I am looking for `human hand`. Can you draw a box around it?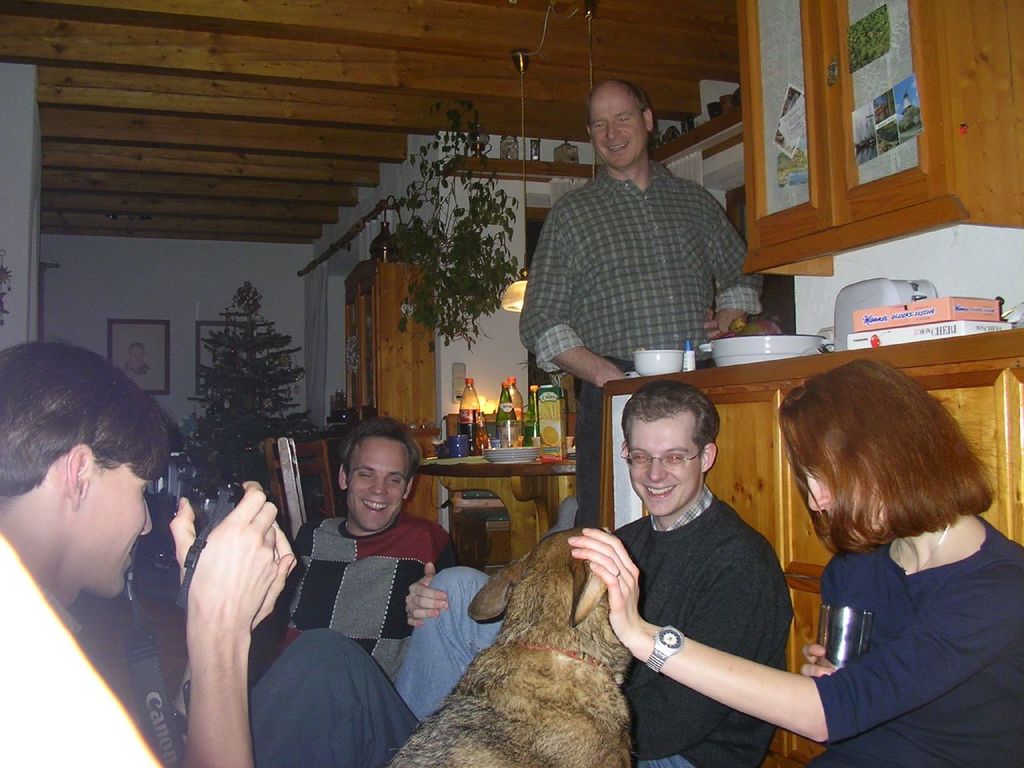
Sure, the bounding box is [401, 560, 451, 630].
